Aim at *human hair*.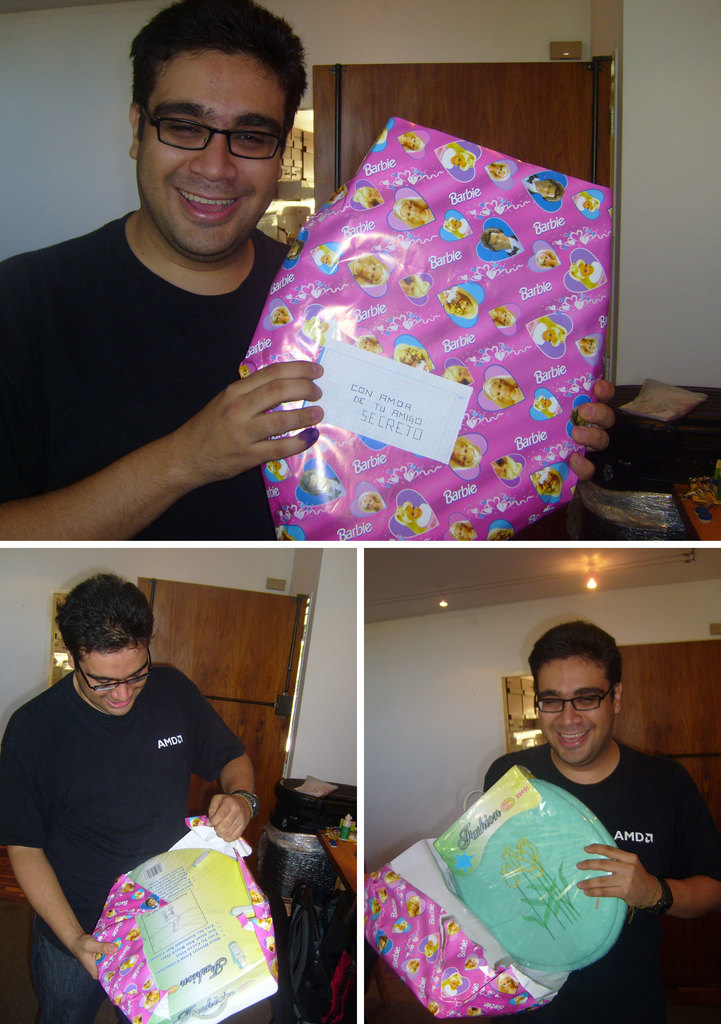
Aimed at region(301, 467, 314, 495).
